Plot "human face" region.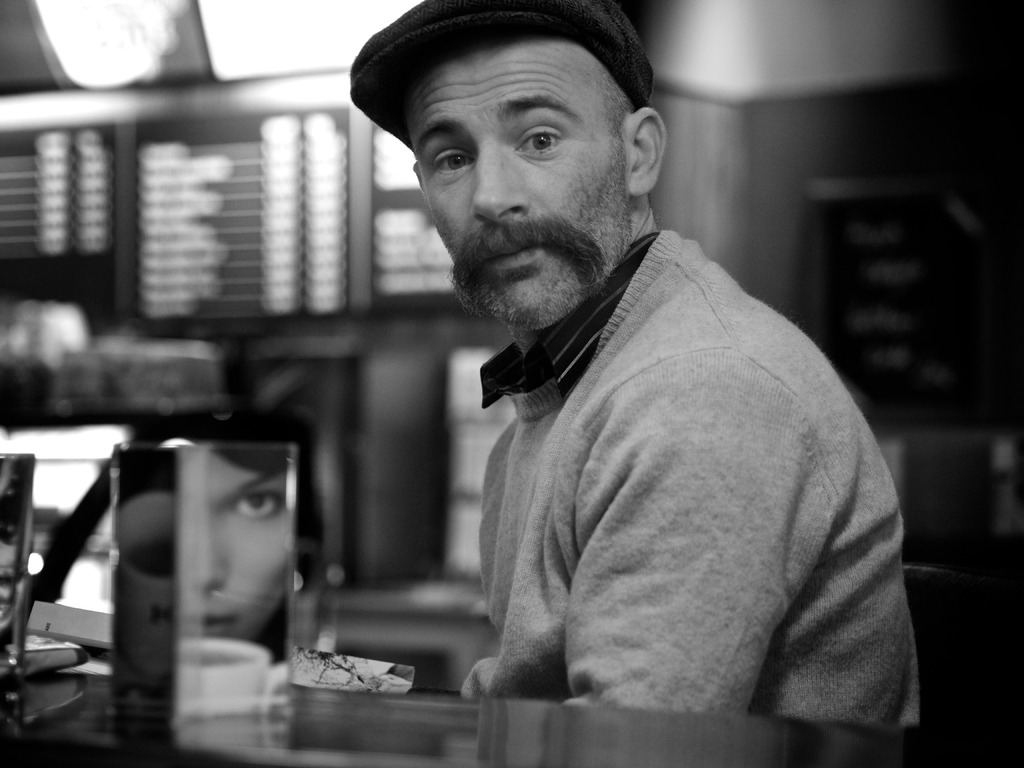
Plotted at bbox=(408, 49, 621, 324).
